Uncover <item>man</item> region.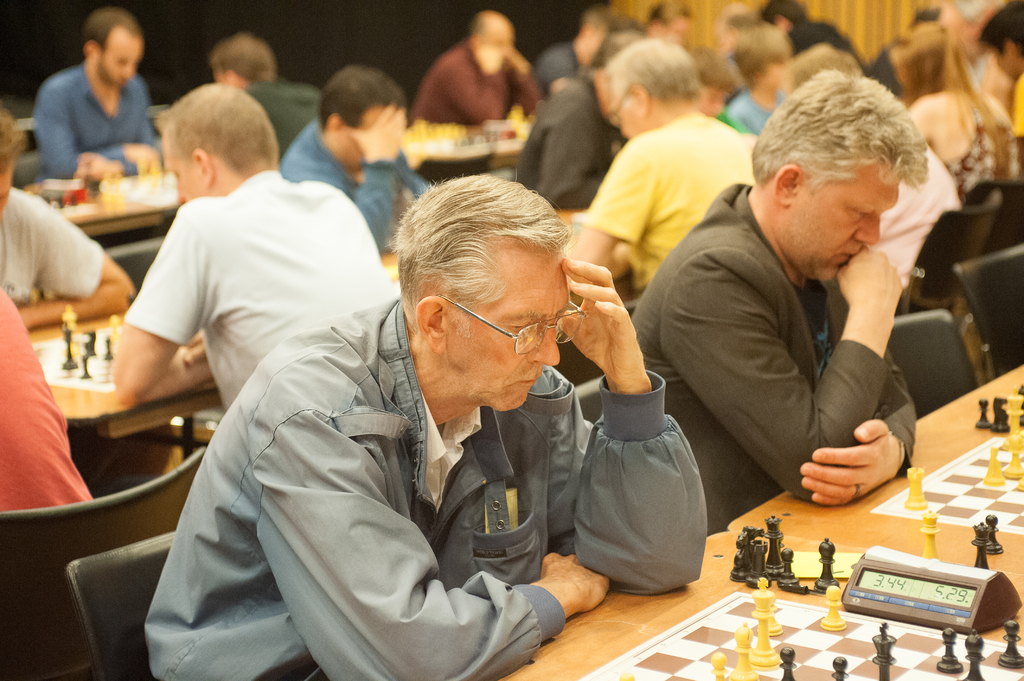
Uncovered: box(630, 68, 928, 536).
